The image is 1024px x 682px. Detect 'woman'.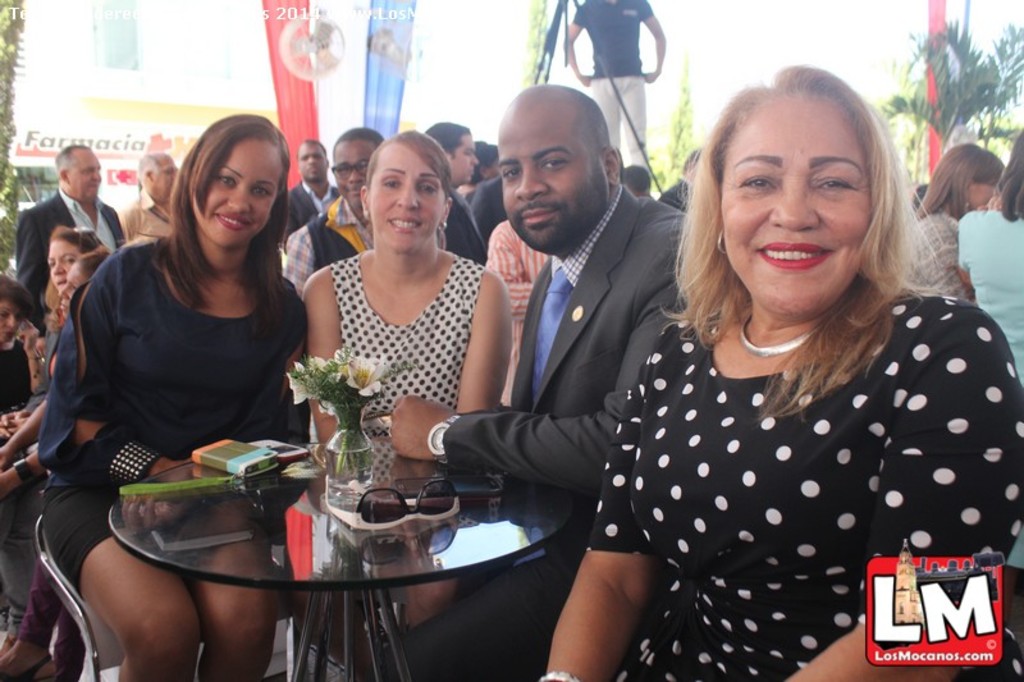
Detection: (x1=303, y1=125, x2=511, y2=631).
